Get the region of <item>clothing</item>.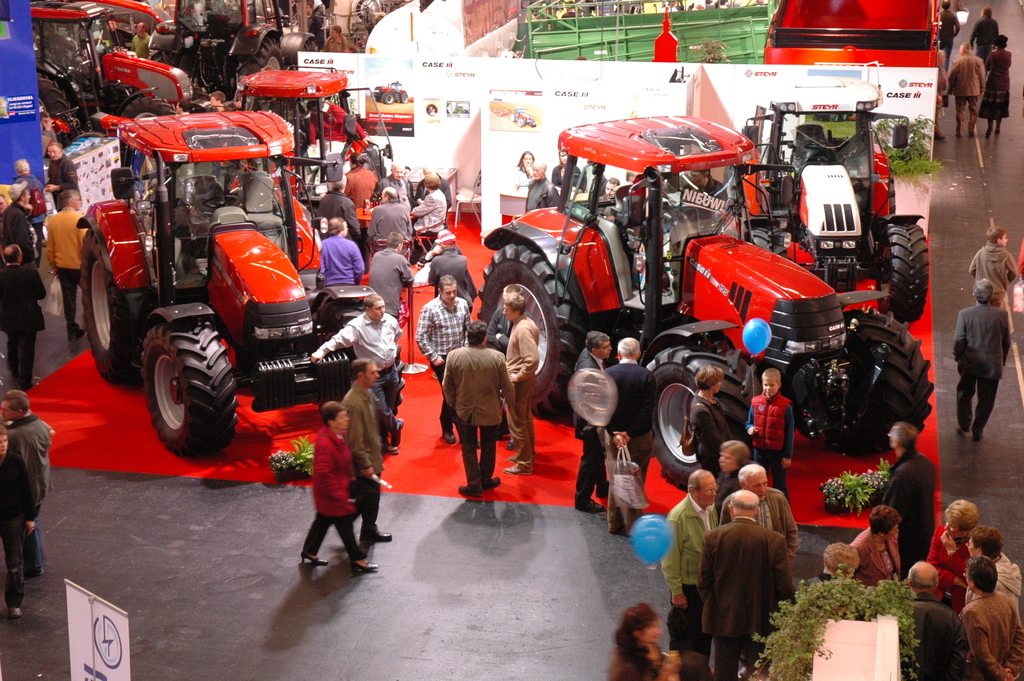
select_region(935, 64, 950, 133).
